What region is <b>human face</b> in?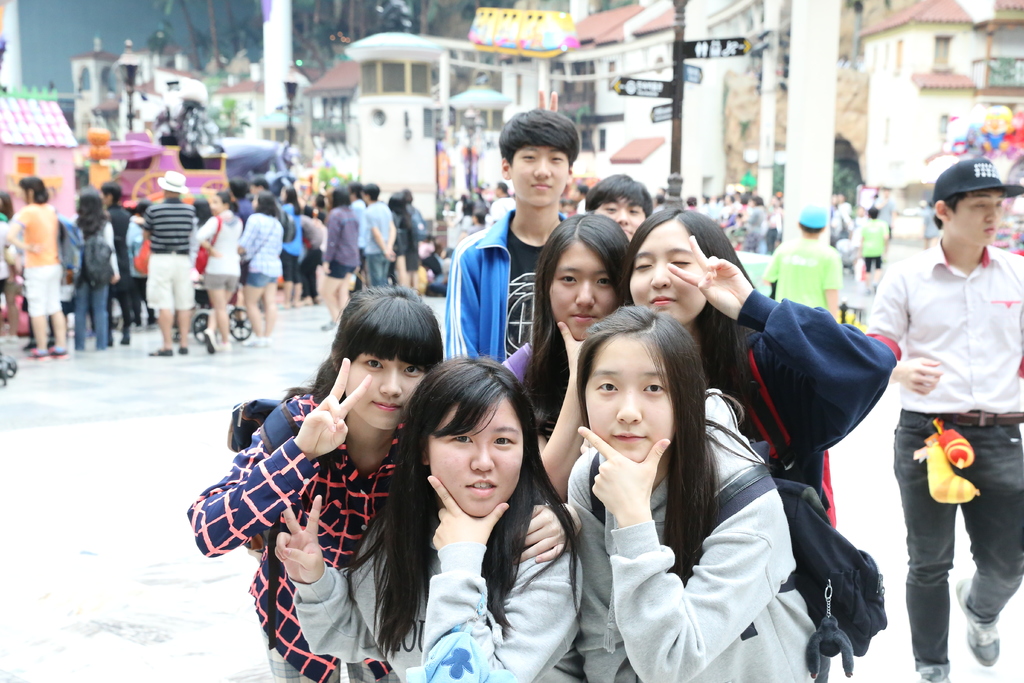
BBox(593, 197, 645, 241).
